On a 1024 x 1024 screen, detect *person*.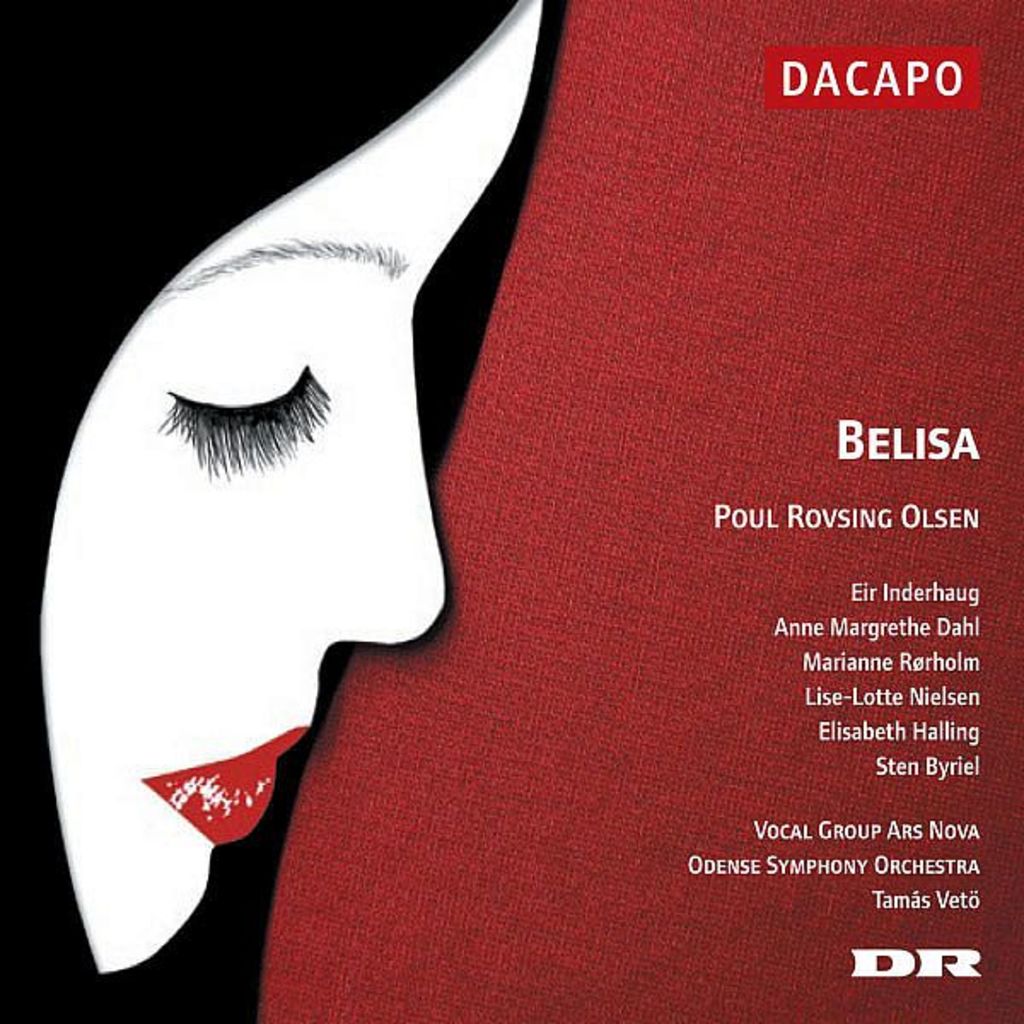
(29,0,720,1007).
